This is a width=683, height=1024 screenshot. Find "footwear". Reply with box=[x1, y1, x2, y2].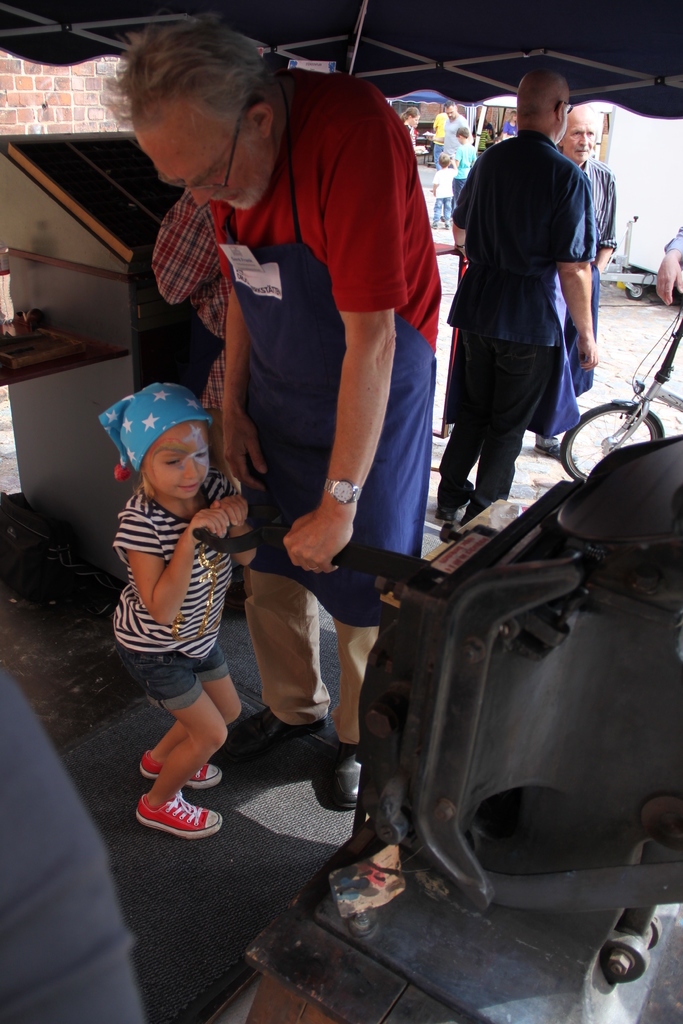
box=[538, 431, 576, 467].
